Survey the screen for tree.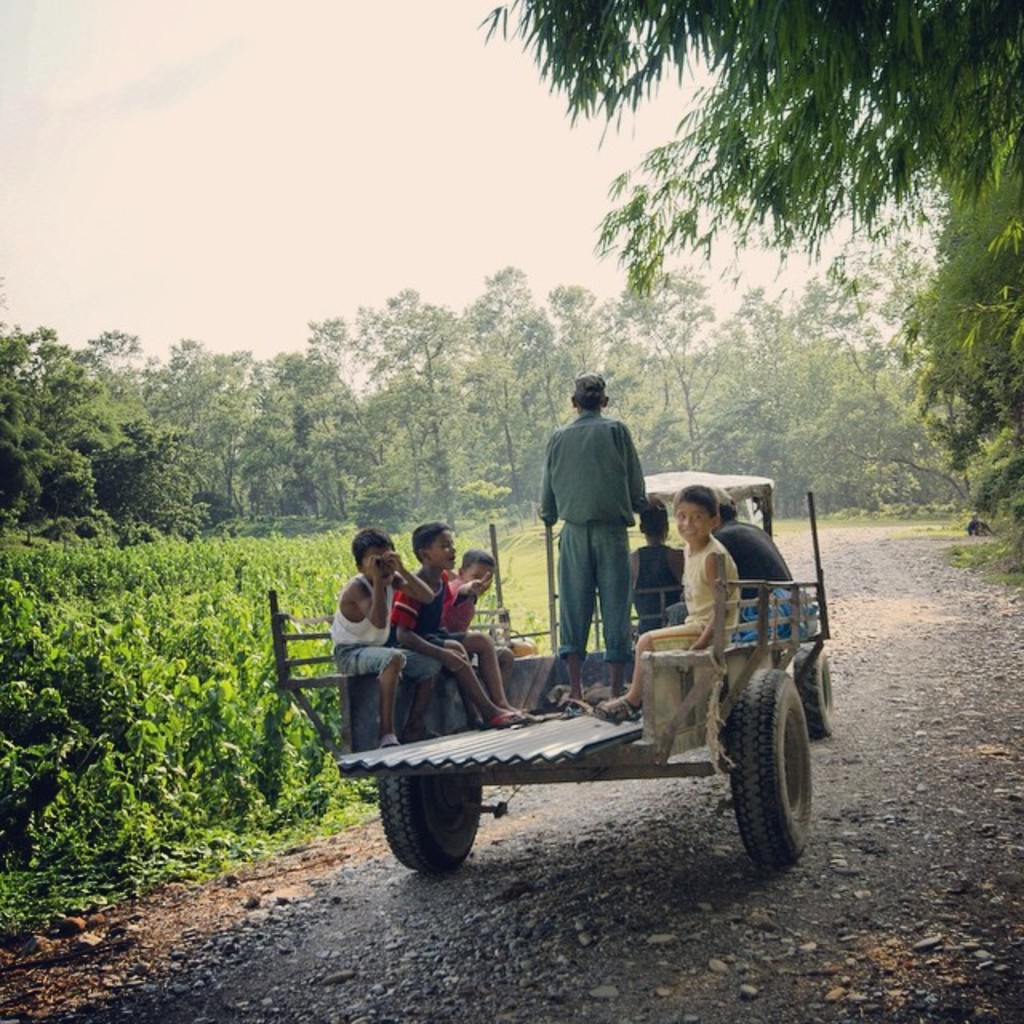
Survey found: bbox=[480, 0, 1022, 547].
